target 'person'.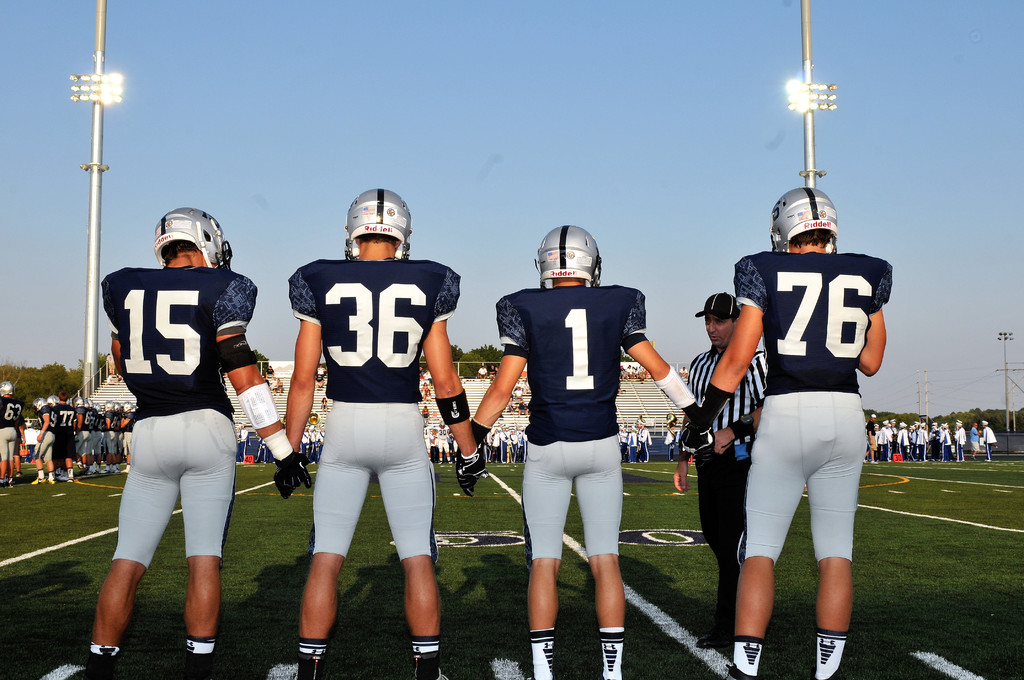
Target region: select_region(518, 375, 533, 392).
